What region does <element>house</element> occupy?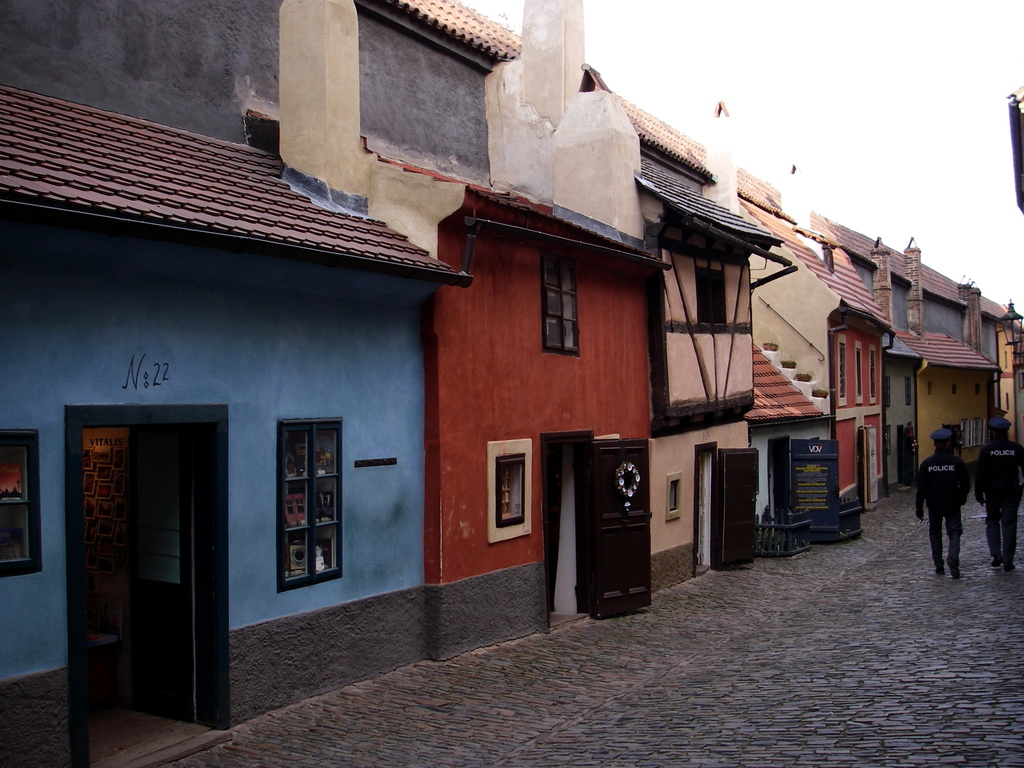
detection(833, 220, 1023, 491).
